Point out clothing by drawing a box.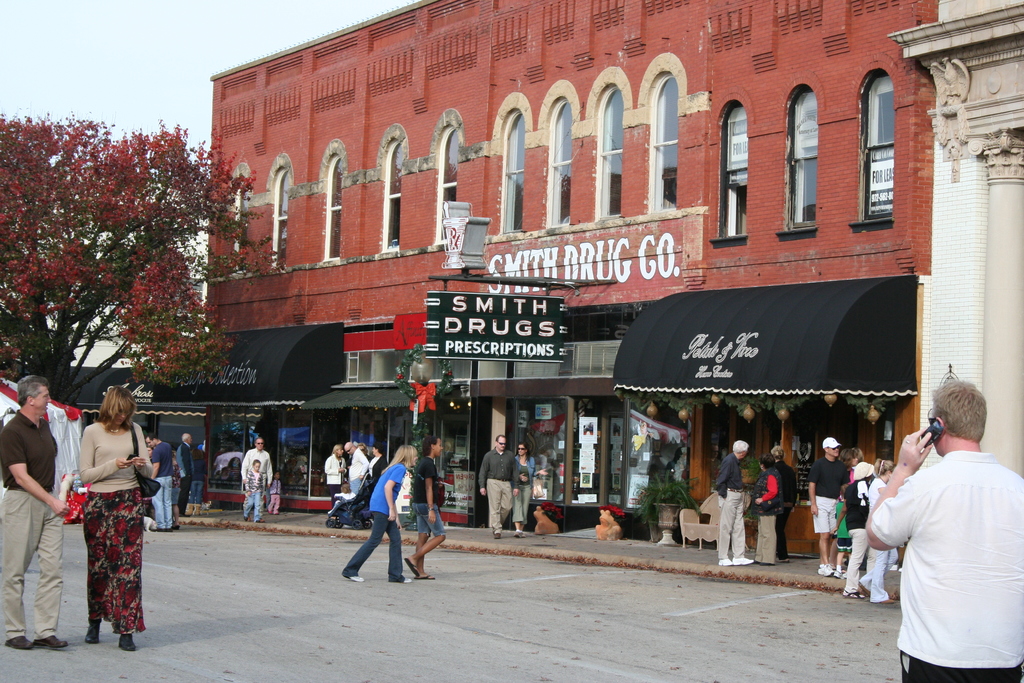
bbox(335, 463, 411, 583).
